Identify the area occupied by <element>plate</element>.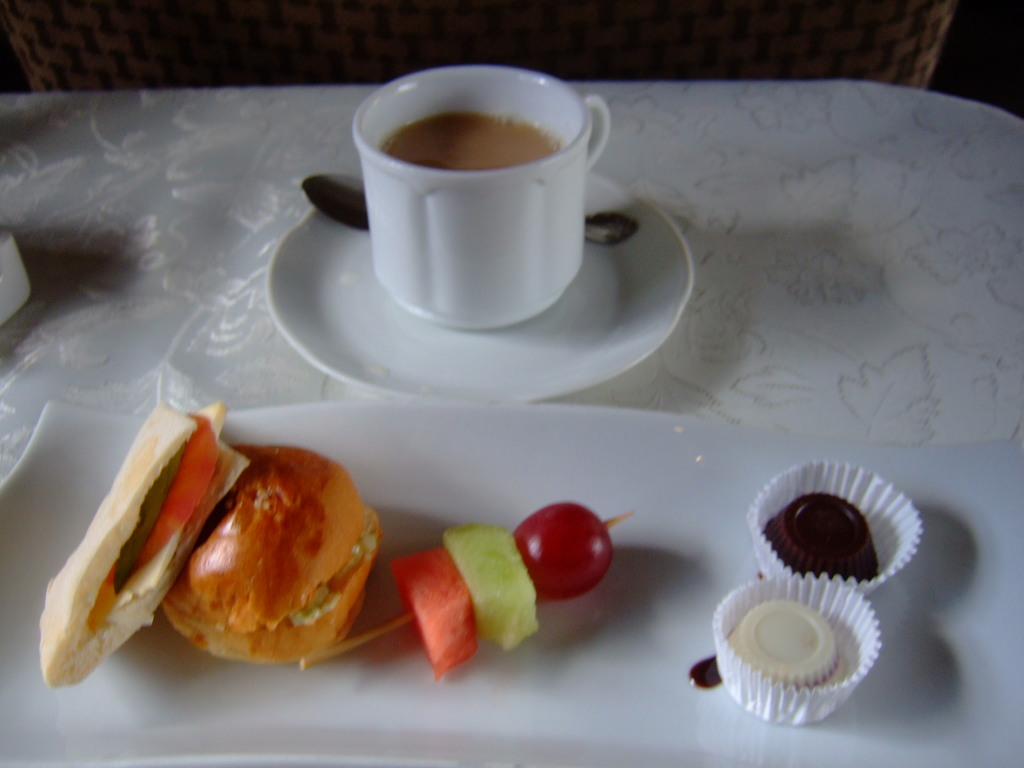
Area: left=0, top=405, right=1021, bottom=767.
